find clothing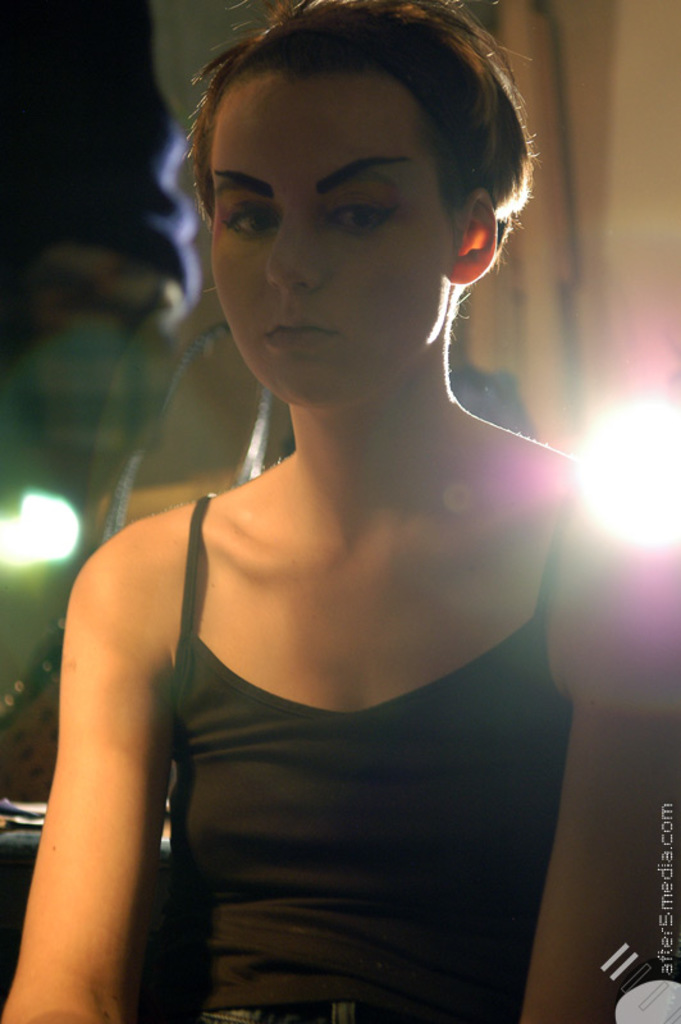
detection(136, 442, 602, 1023)
